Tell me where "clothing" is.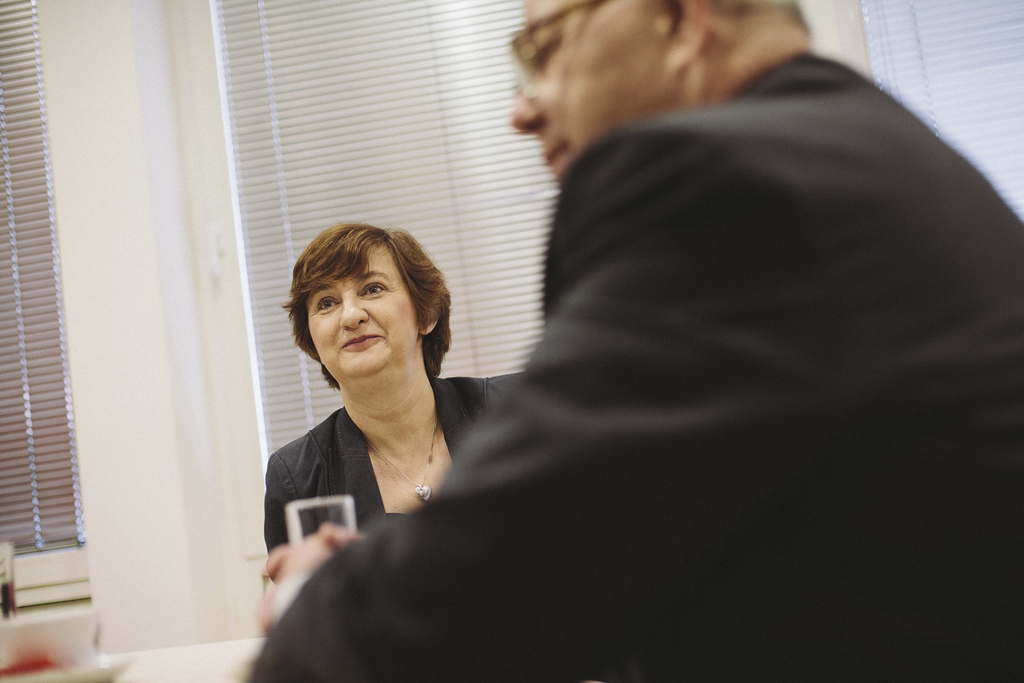
"clothing" is at 341, 21, 949, 656.
